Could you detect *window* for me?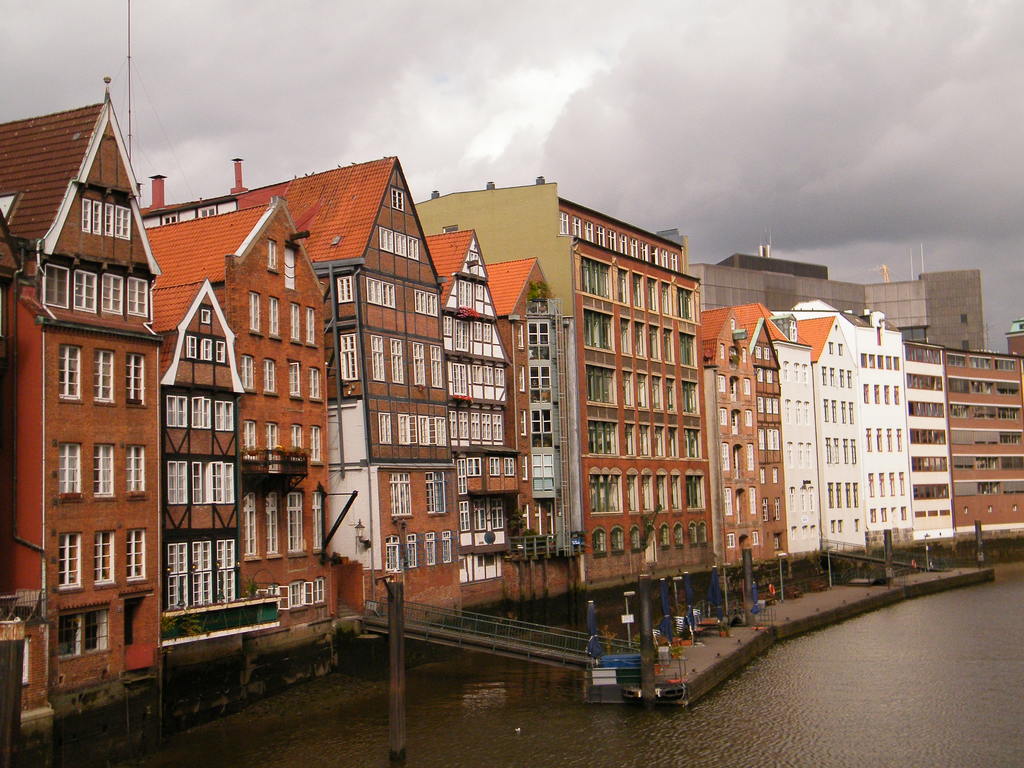
Detection result: region(334, 276, 355, 307).
